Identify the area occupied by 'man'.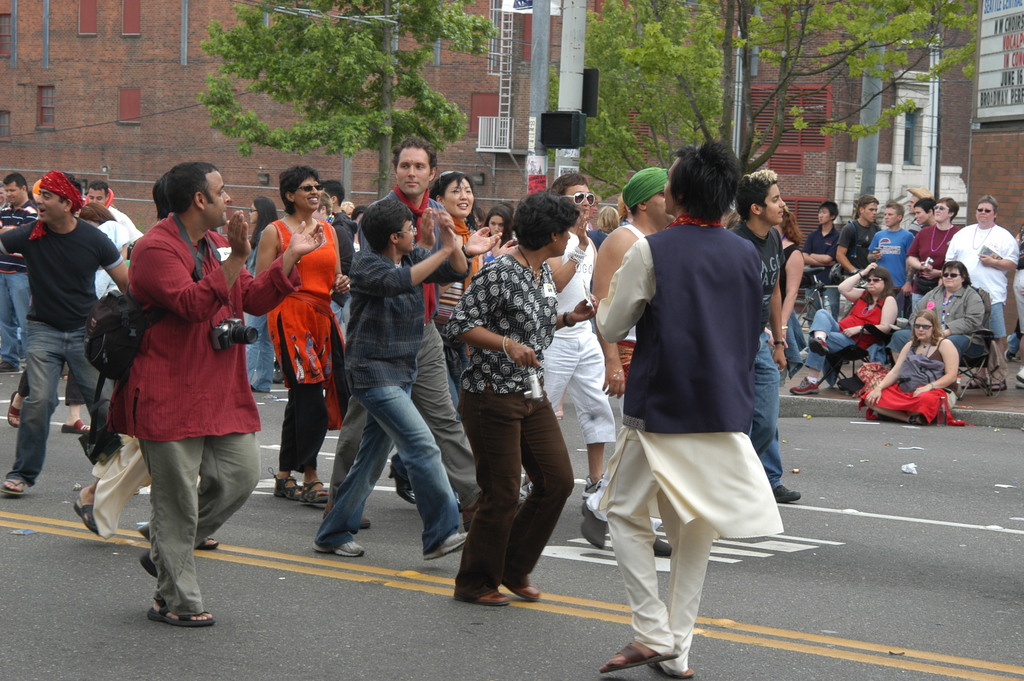
Area: region(0, 168, 134, 496).
